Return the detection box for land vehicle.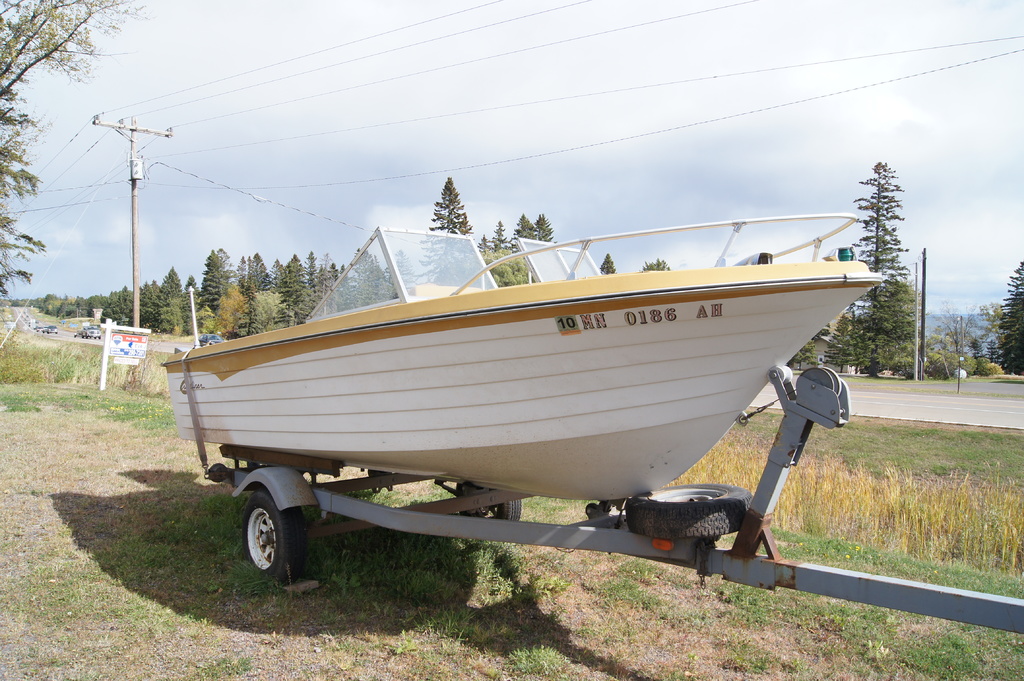
77,332,84,333.
